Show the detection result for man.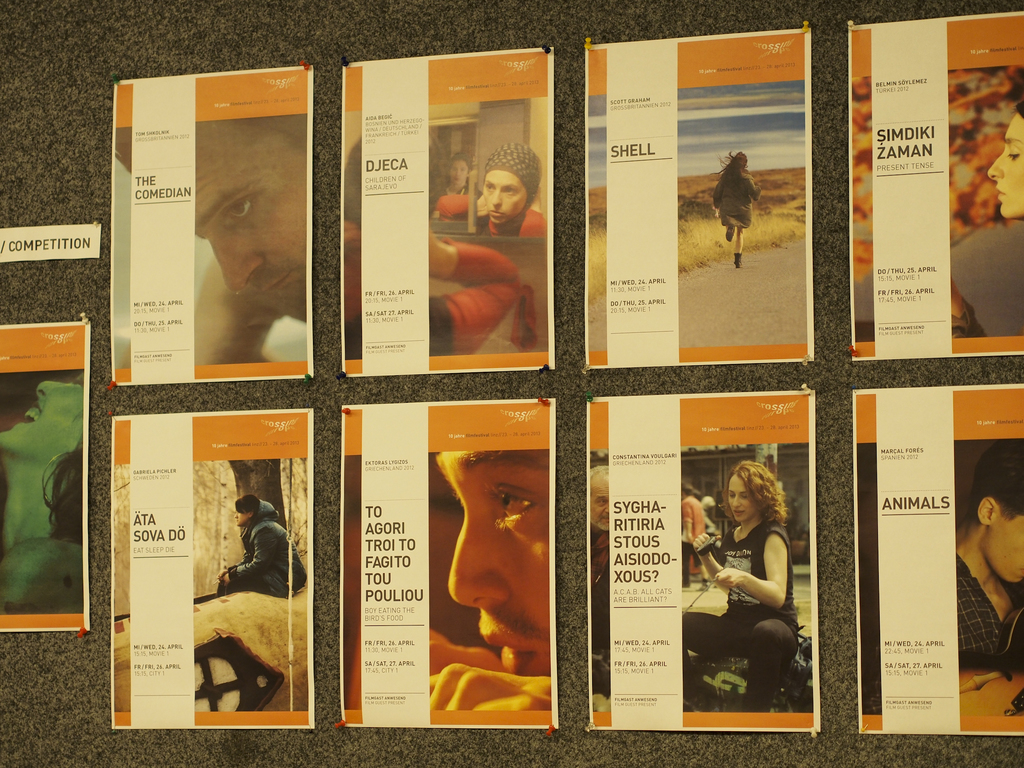
(left=118, top=117, right=305, bottom=362).
